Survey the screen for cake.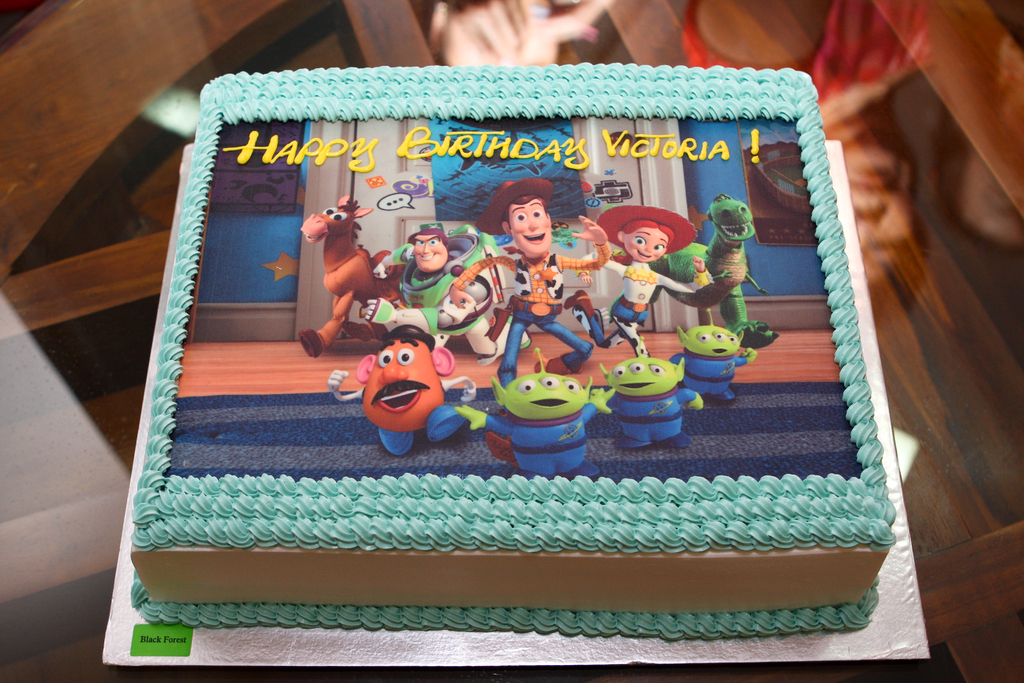
Survey found: {"x1": 127, "y1": 59, "x2": 902, "y2": 641}.
